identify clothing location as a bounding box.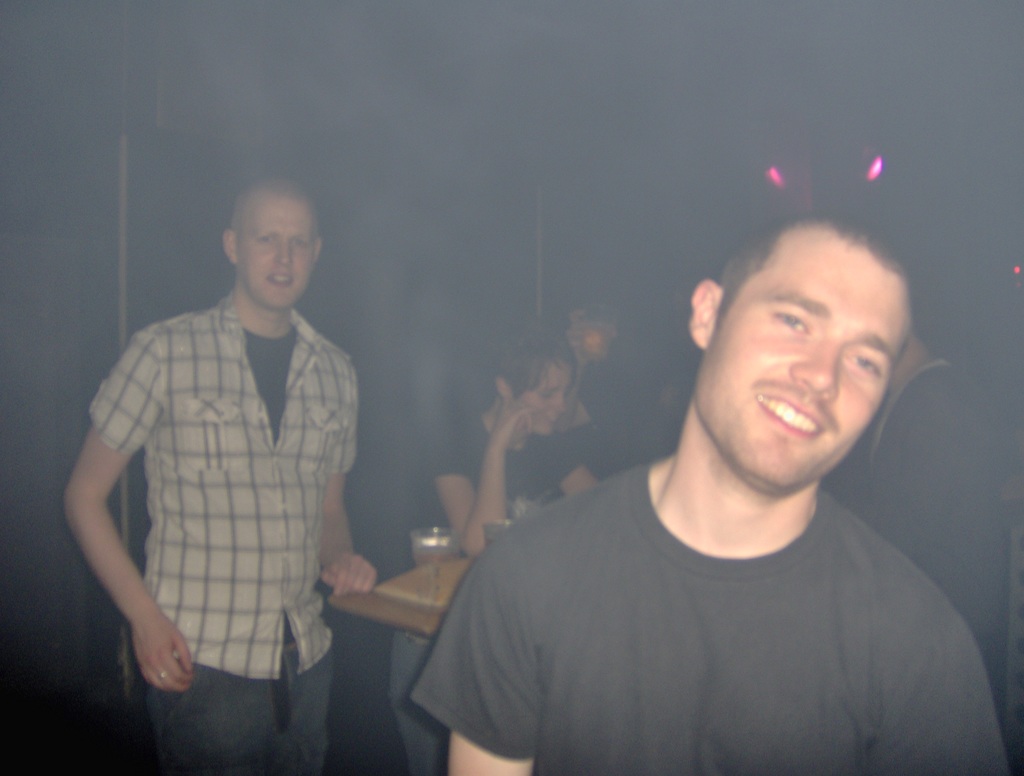
bbox=(87, 290, 339, 775).
